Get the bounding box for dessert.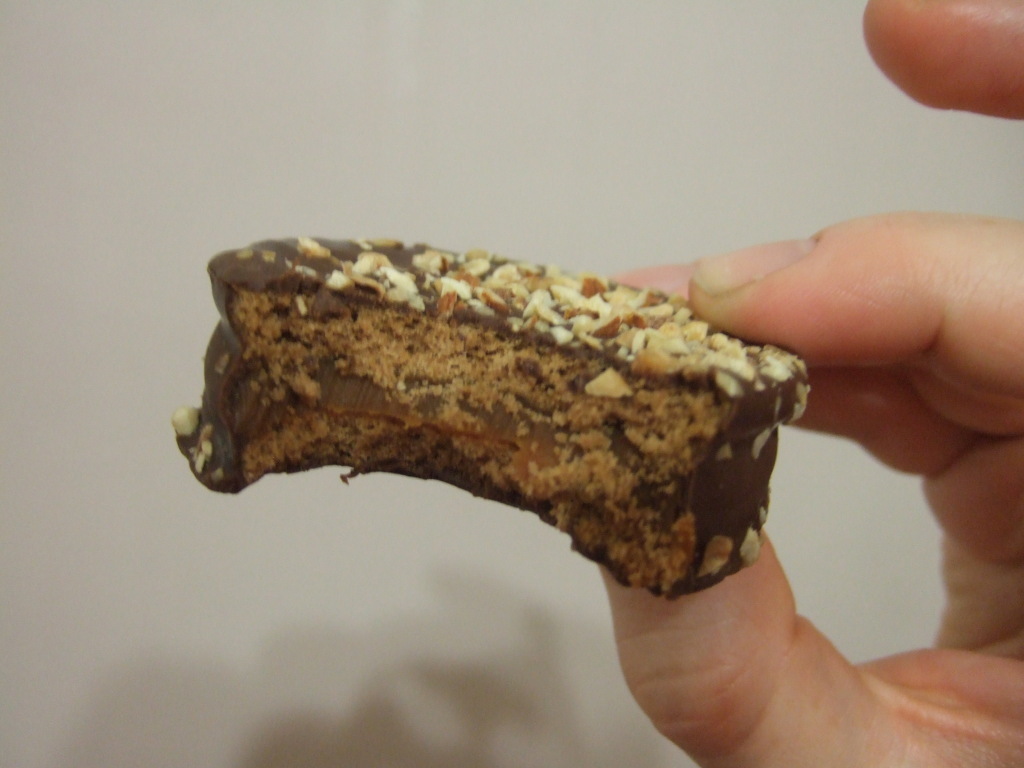
{"left": 170, "top": 241, "right": 819, "bottom": 625}.
